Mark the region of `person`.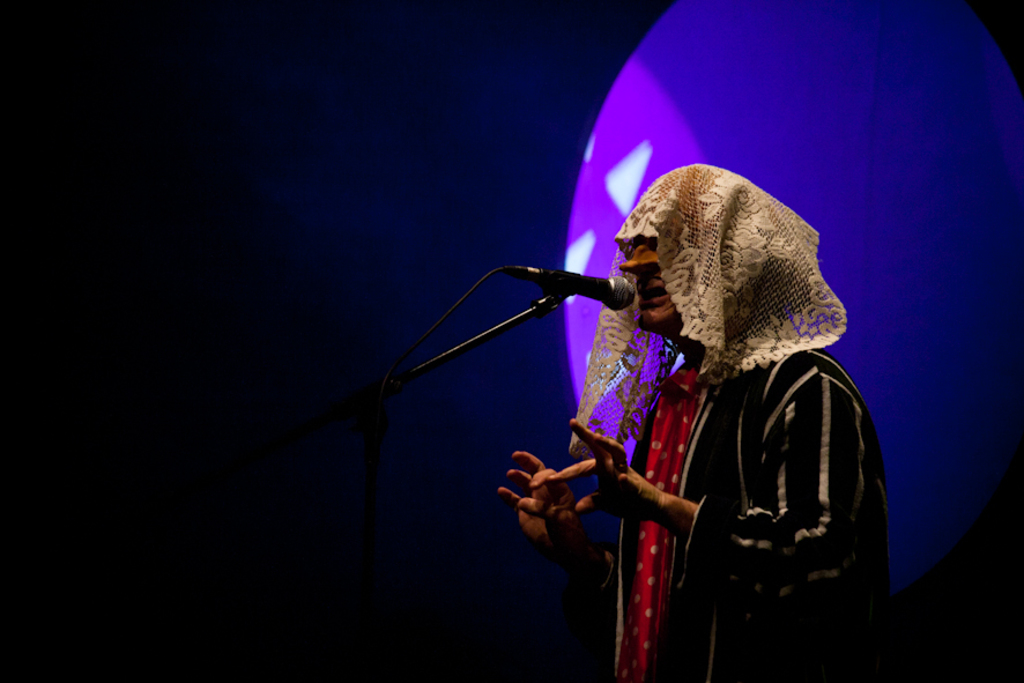
Region: select_region(481, 112, 885, 670).
